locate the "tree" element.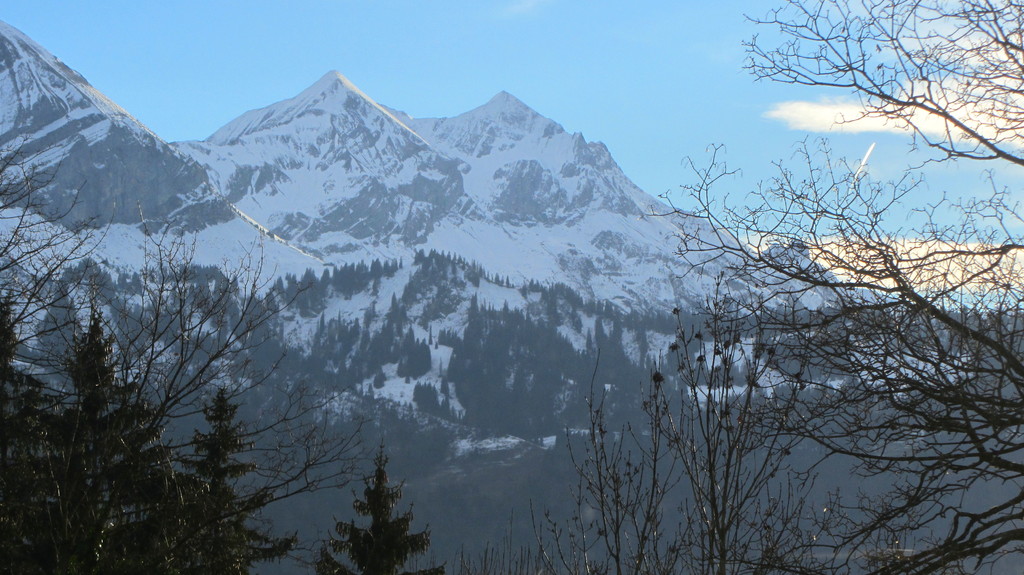
Element bbox: BBox(330, 441, 423, 569).
